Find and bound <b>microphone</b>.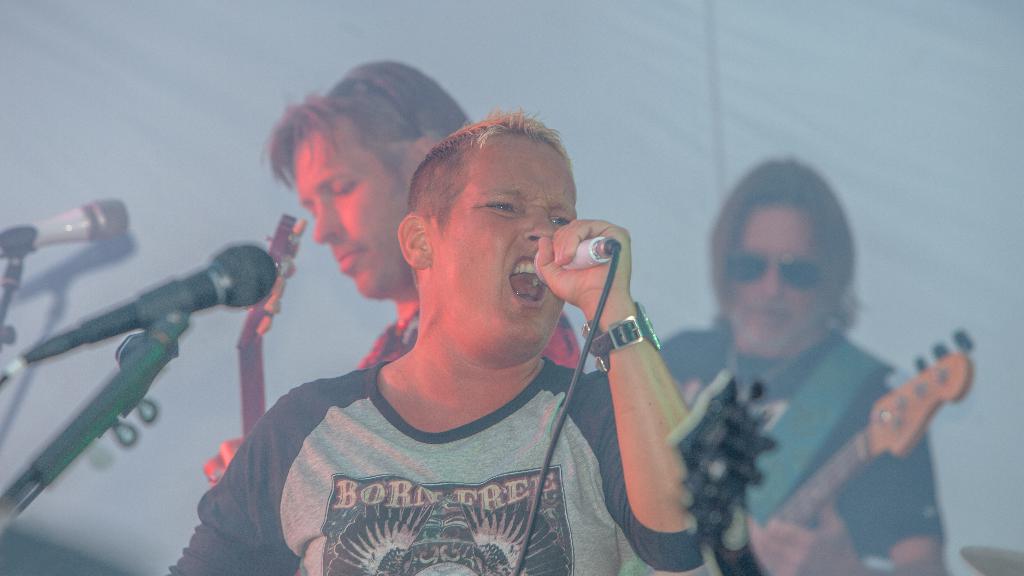
Bound: [13, 235, 141, 303].
